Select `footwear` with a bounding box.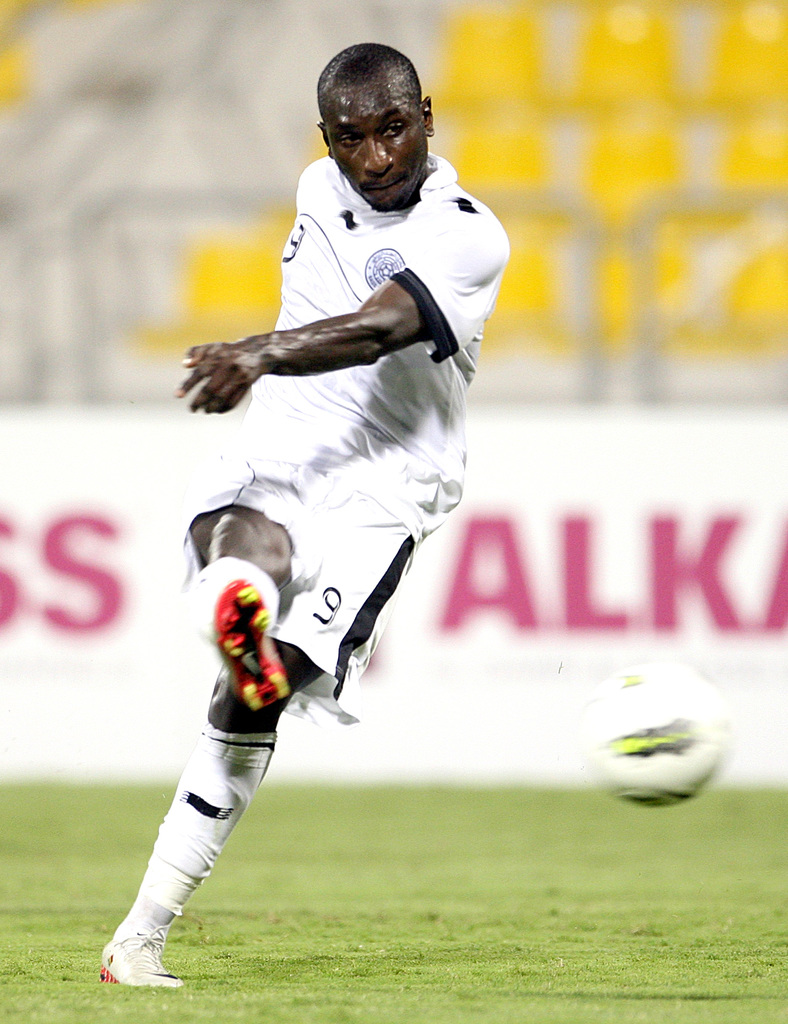
(x1=90, y1=909, x2=176, y2=983).
